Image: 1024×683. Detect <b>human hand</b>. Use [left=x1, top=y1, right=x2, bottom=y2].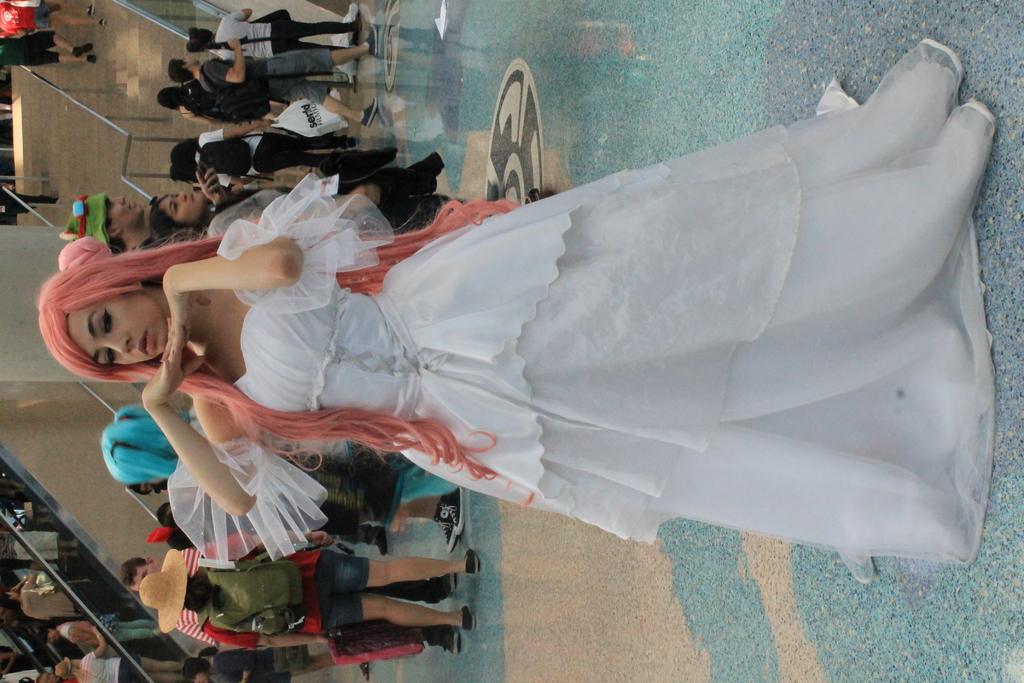
[left=229, top=183, right=244, bottom=197].
